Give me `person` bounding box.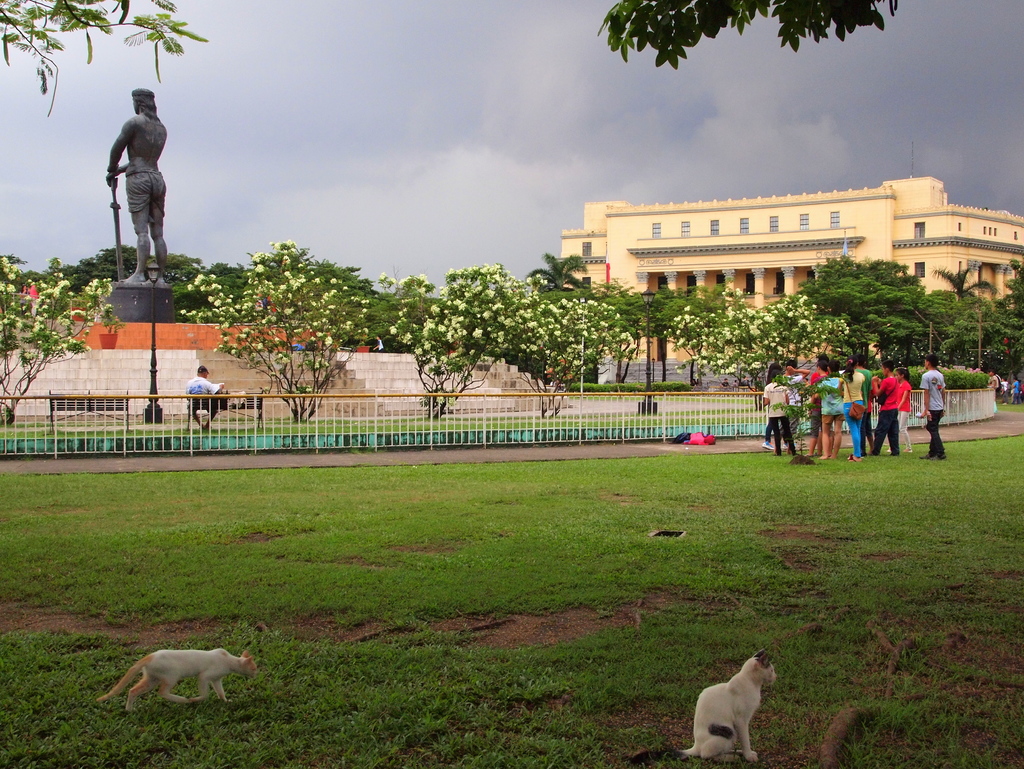
(x1=896, y1=365, x2=913, y2=454).
